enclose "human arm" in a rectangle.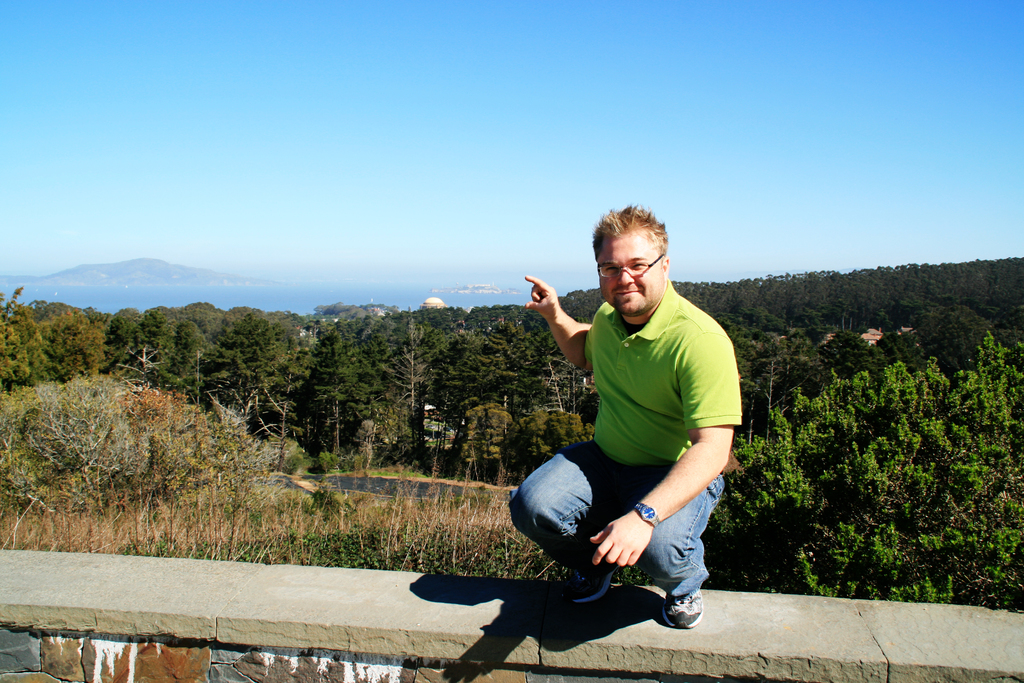
[x1=525, y1=268, x2=607, y2=378].
